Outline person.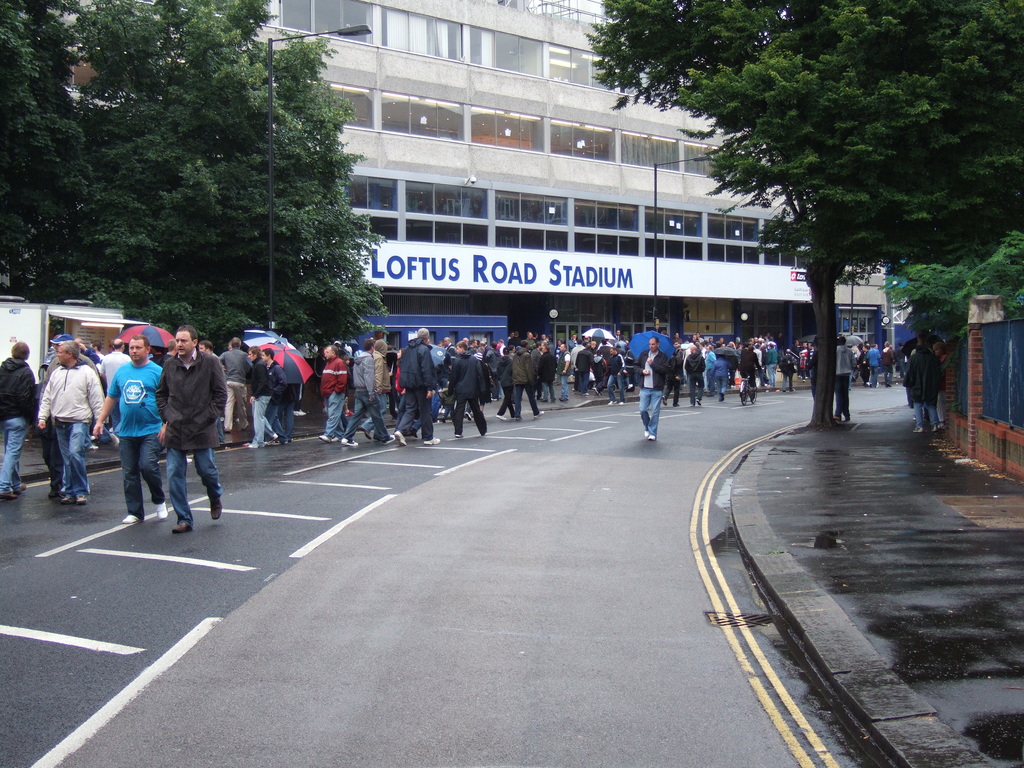
Outline: x1=322 y1=339 x2=348 y2=425.
